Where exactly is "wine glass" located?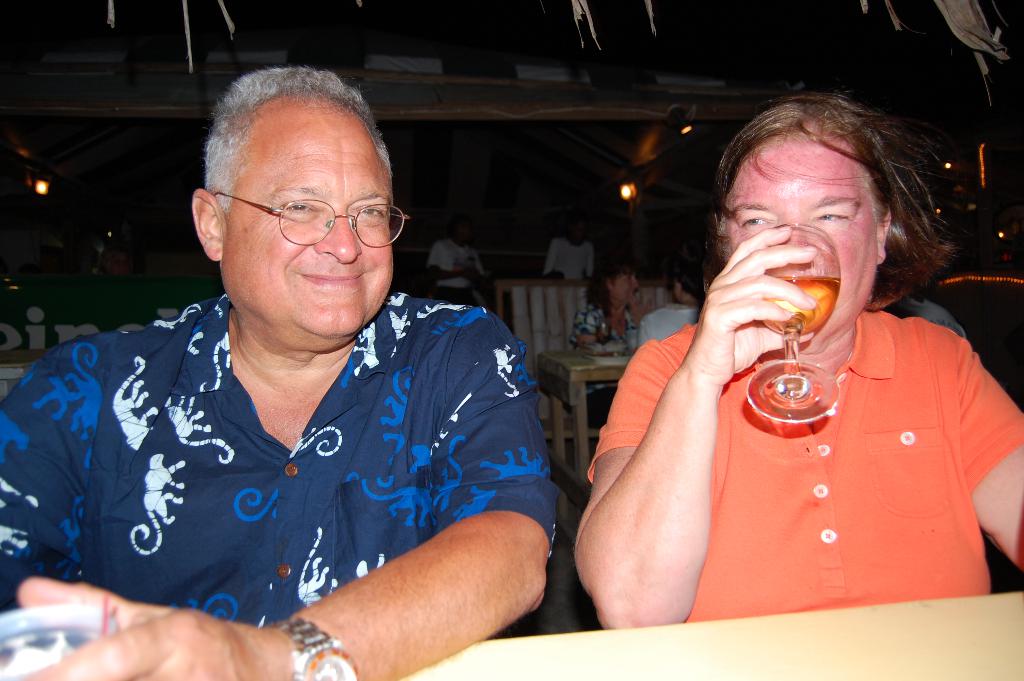
Its bounding box is <bbox>595, 325, 609, 360</bbox>.
